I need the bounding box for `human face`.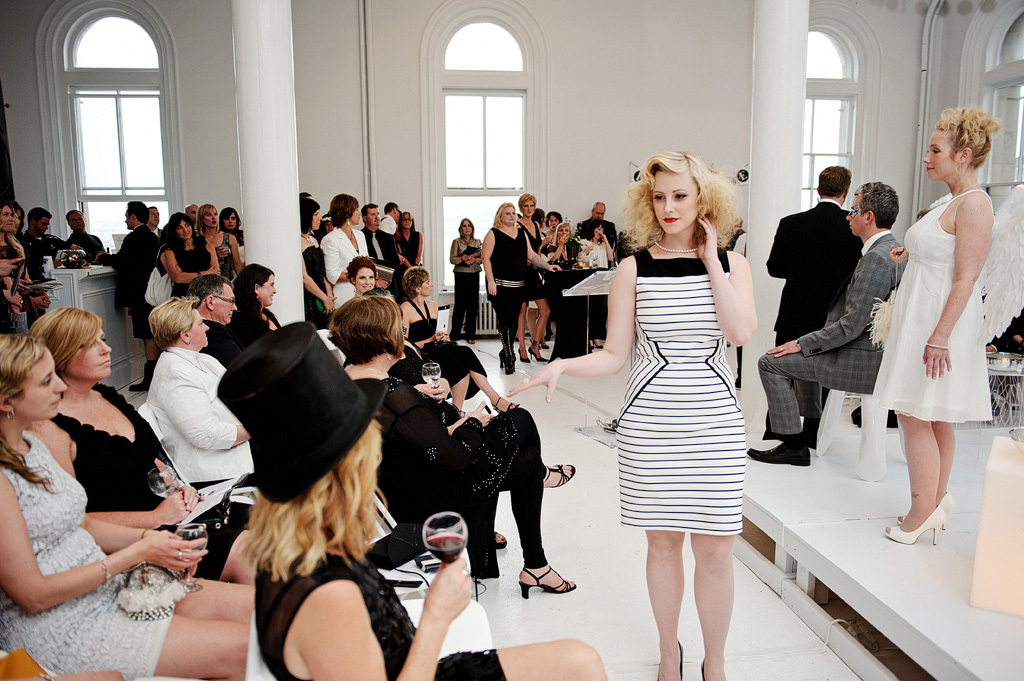
Here it is: [left=66, top=327, right=112, bottom=372].
